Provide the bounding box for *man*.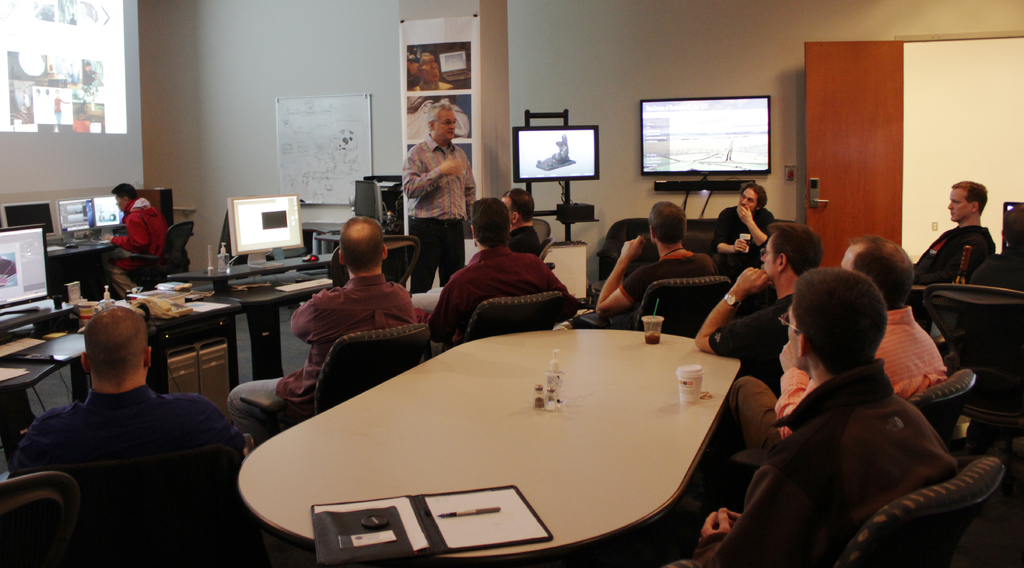
l=666, t=268, r=960, b=567.
